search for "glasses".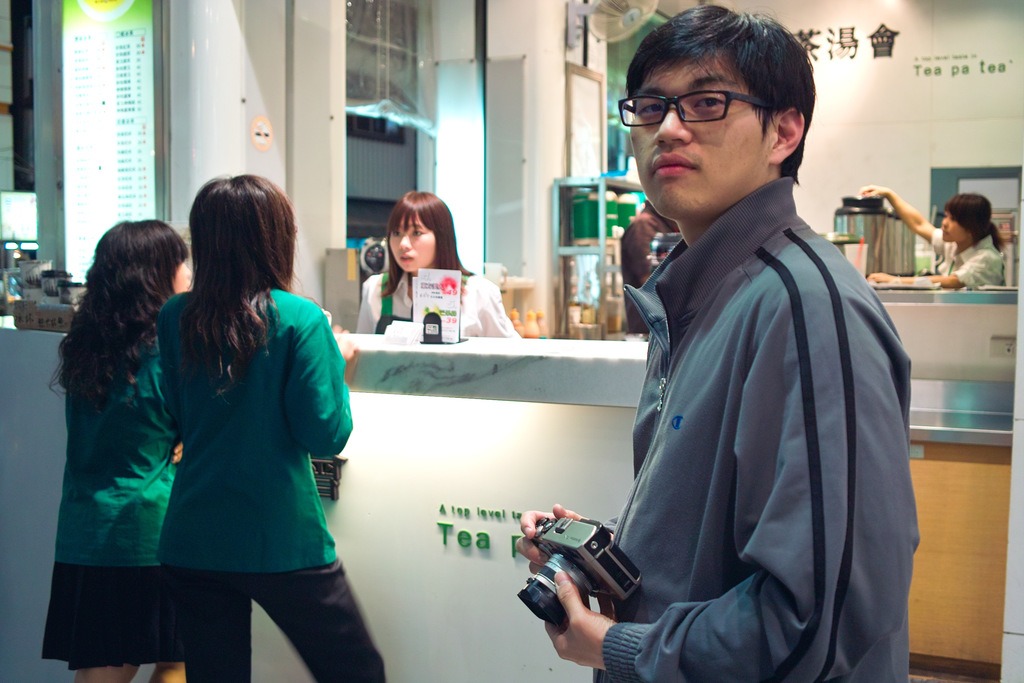
Found at BBox(632, 79, 787, 119).
